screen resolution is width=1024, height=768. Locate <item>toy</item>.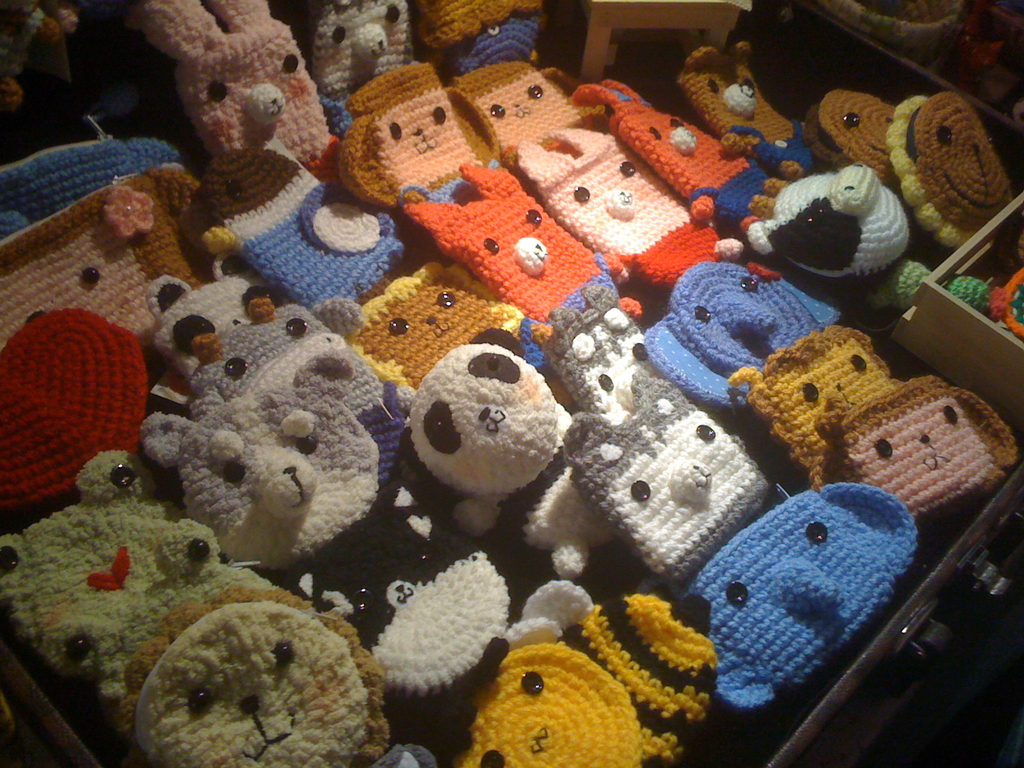
314,61,518,230.
